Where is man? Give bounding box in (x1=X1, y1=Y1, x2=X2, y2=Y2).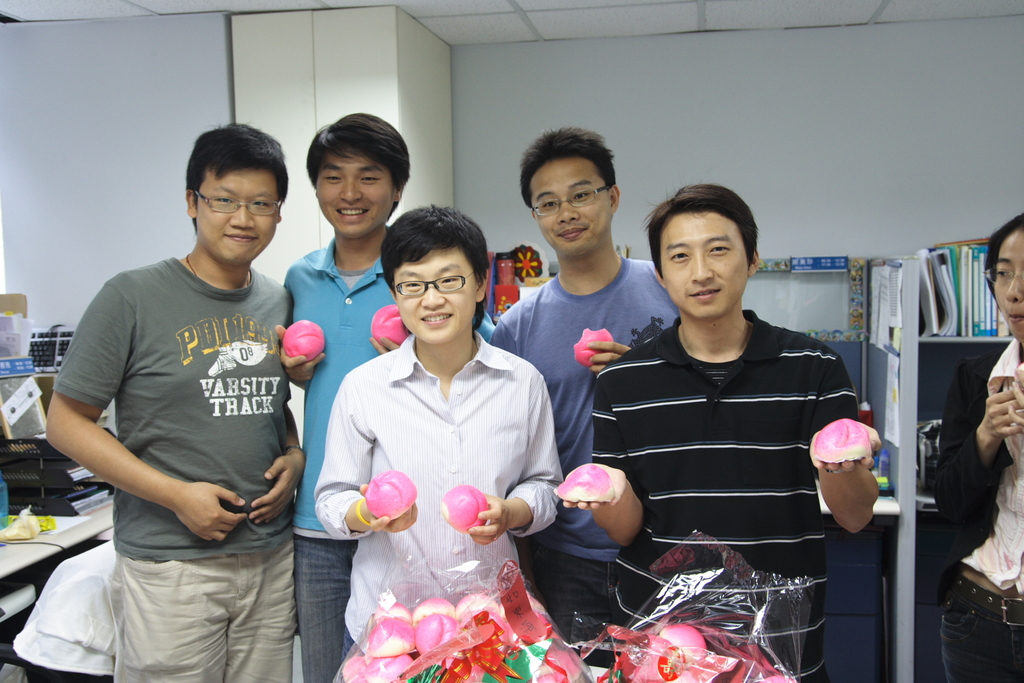
(x1=544, y1=186, x2=888, y2=682).
